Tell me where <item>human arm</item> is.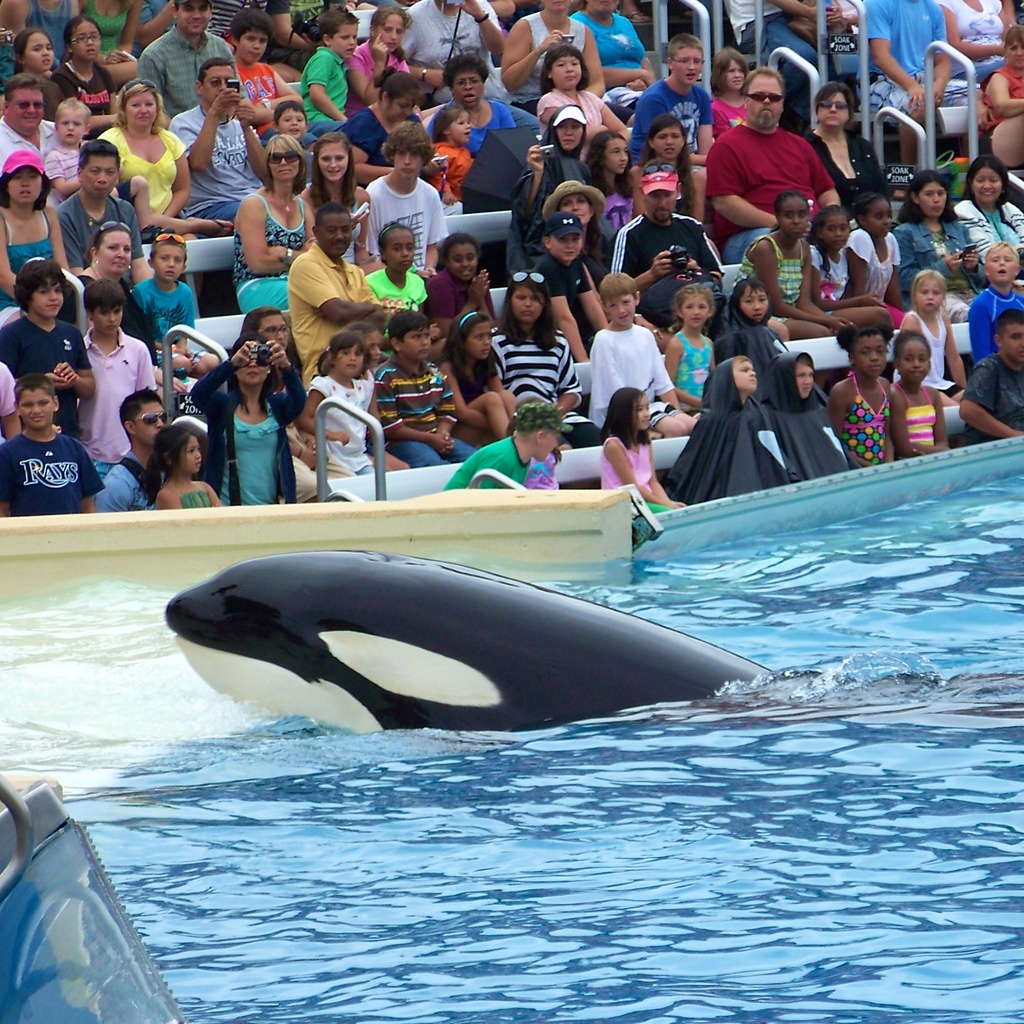
<item>human arm</item> is at <bbox>152, 132, 197, 223</bbox>.
